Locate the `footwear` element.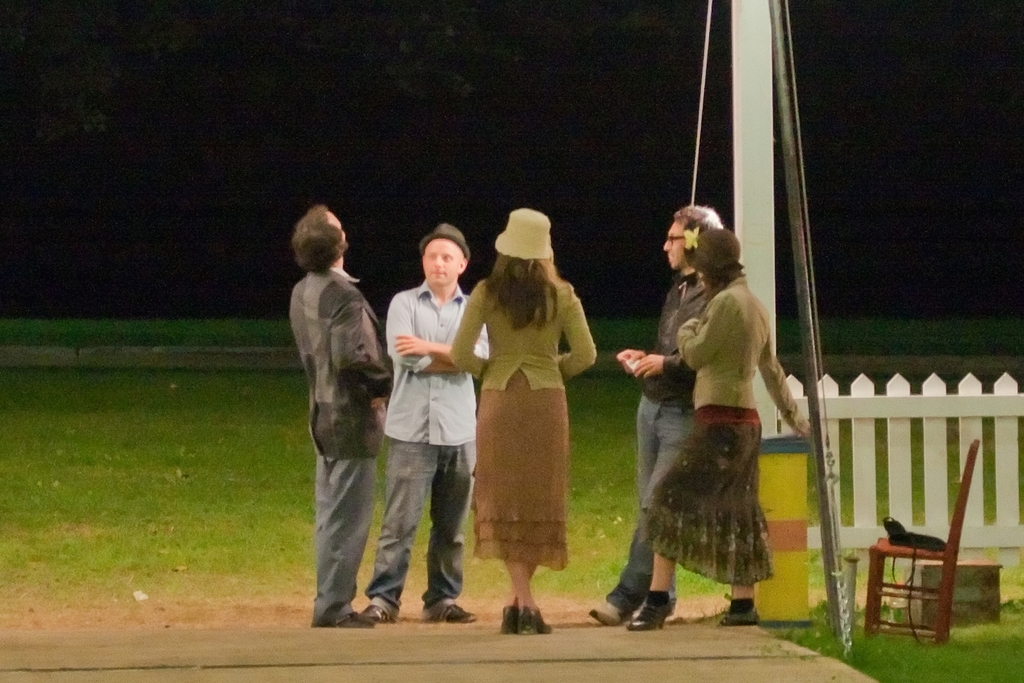
Element bbox: bbox=(724, 604, 760, 627).
